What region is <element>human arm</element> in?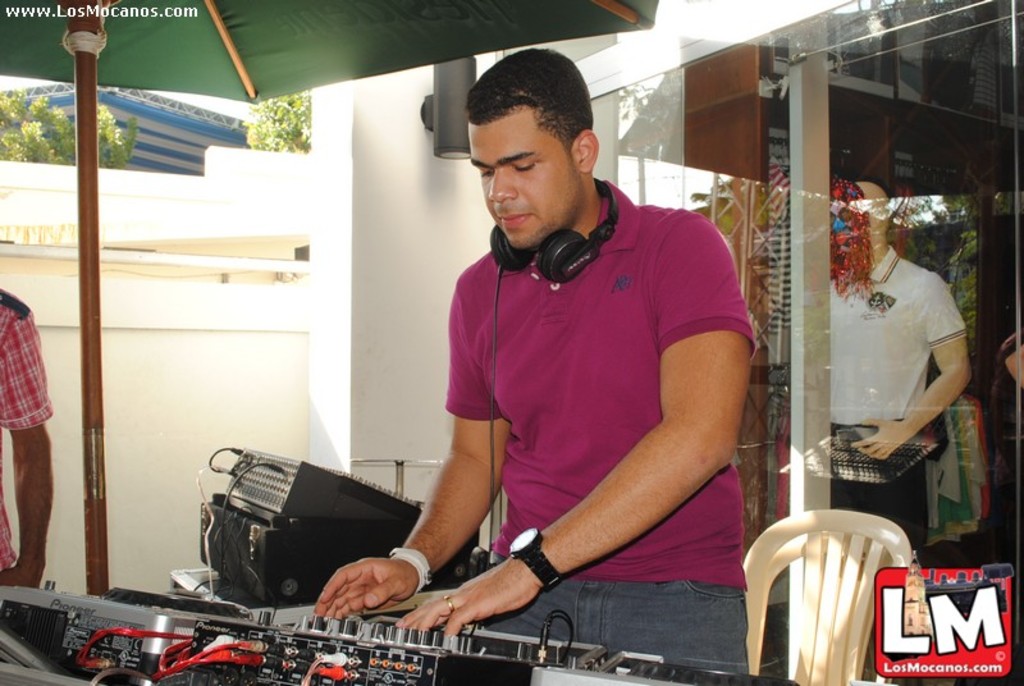
311/265/517/613.
